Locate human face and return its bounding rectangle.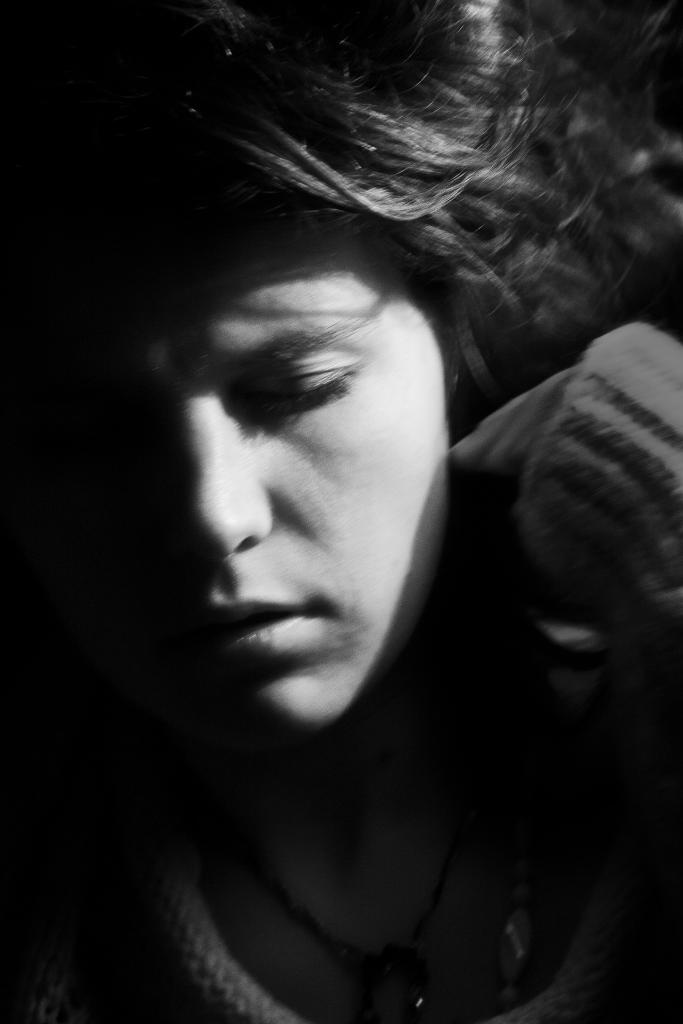
region(1, 218, 453, 735).
